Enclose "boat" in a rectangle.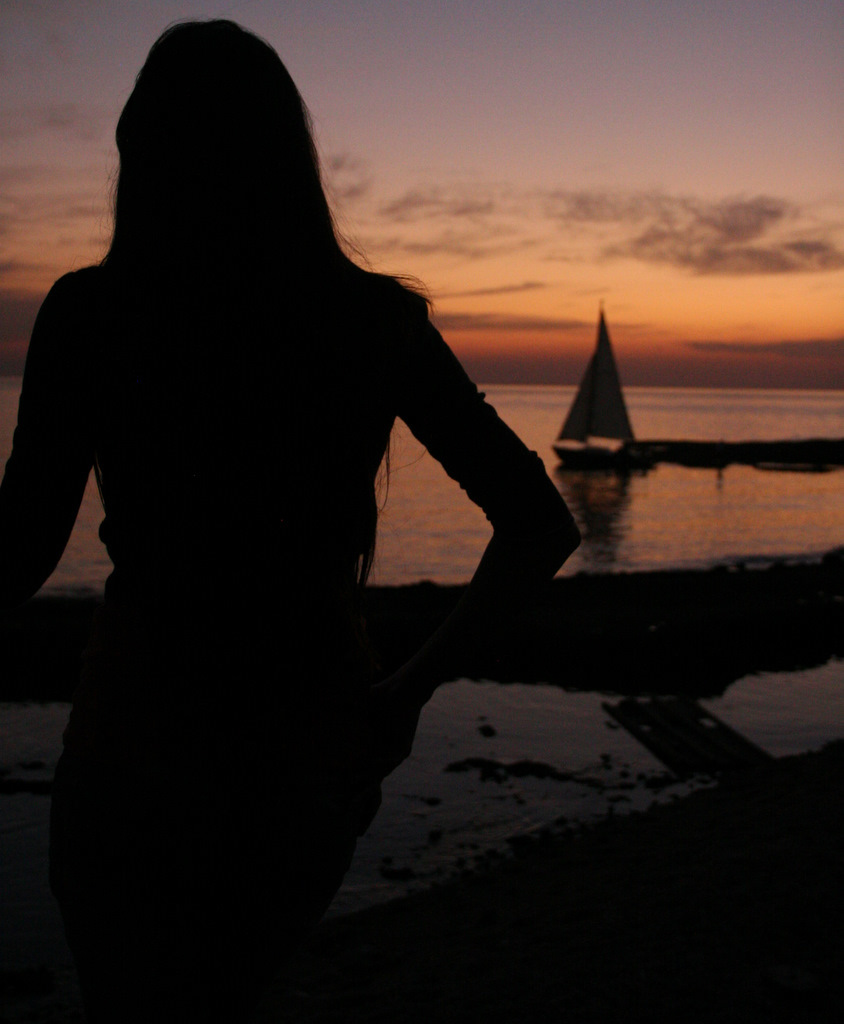
545, 298, 673, 476.
